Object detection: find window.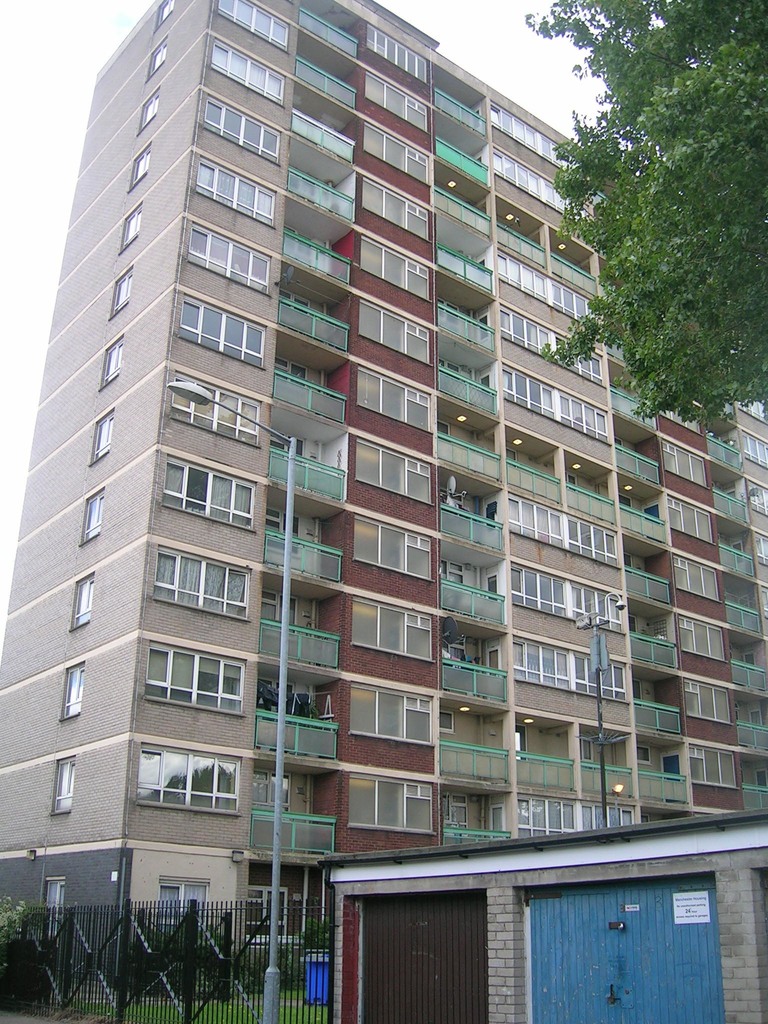
(121,202,144,254).
